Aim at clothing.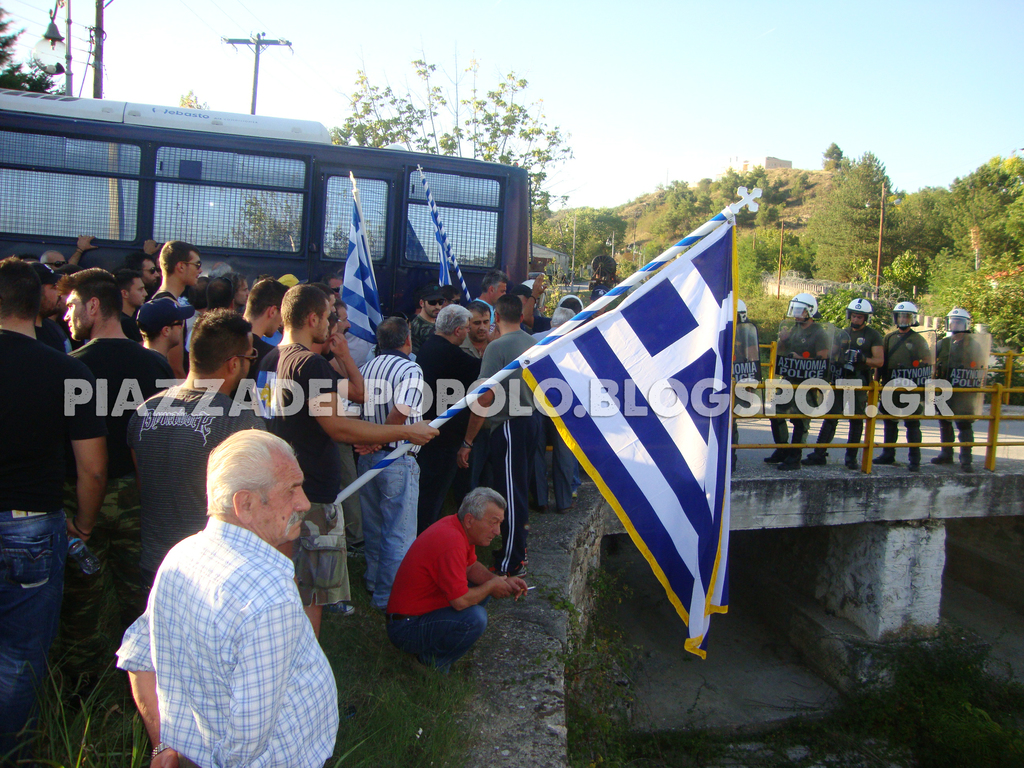
Aimed at (x1=805, y1=289, x2=879, y2=448).
